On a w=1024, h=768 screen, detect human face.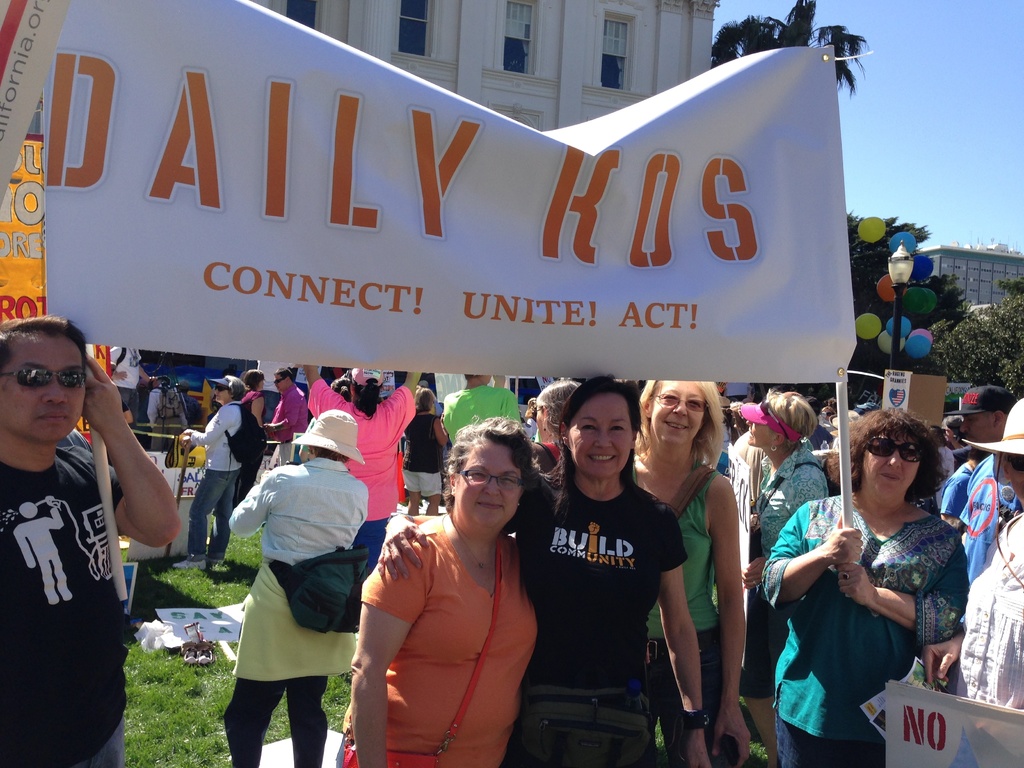
l=863, t=438, r=918, b=491.
